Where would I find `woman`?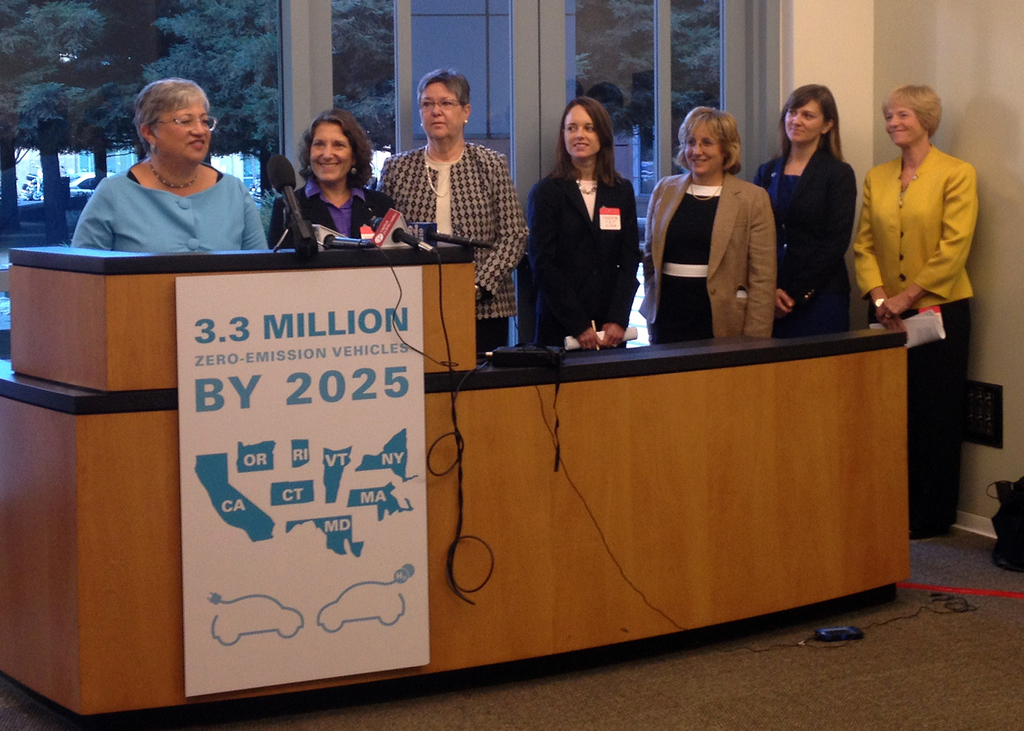
At detection(756, 81, 854, 328).
